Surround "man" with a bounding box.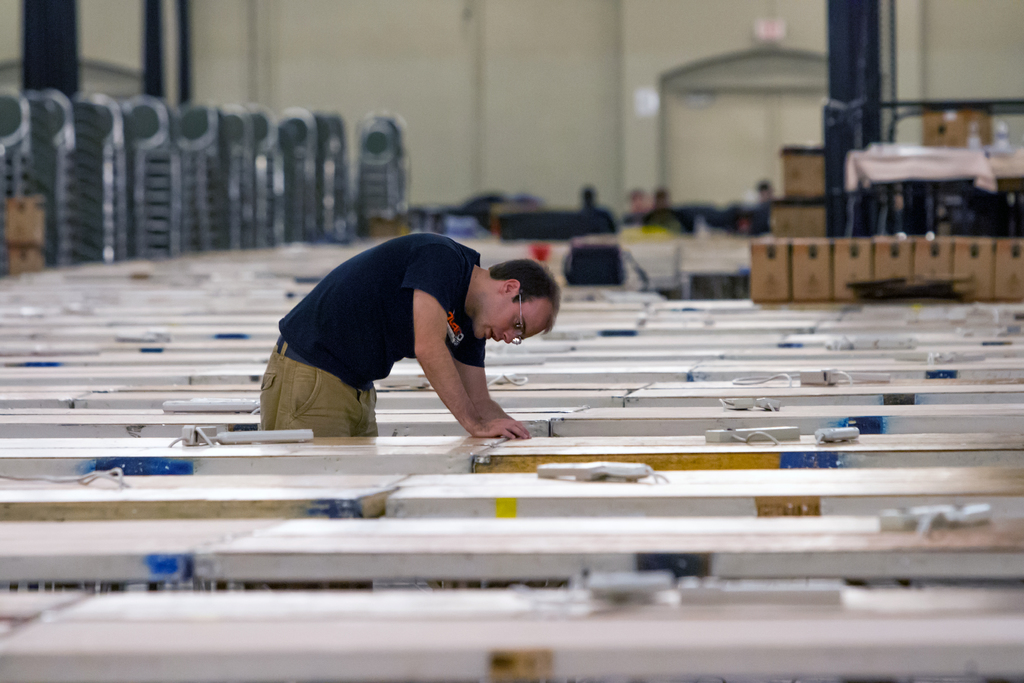
BBox(261, 233, 561, 592).
